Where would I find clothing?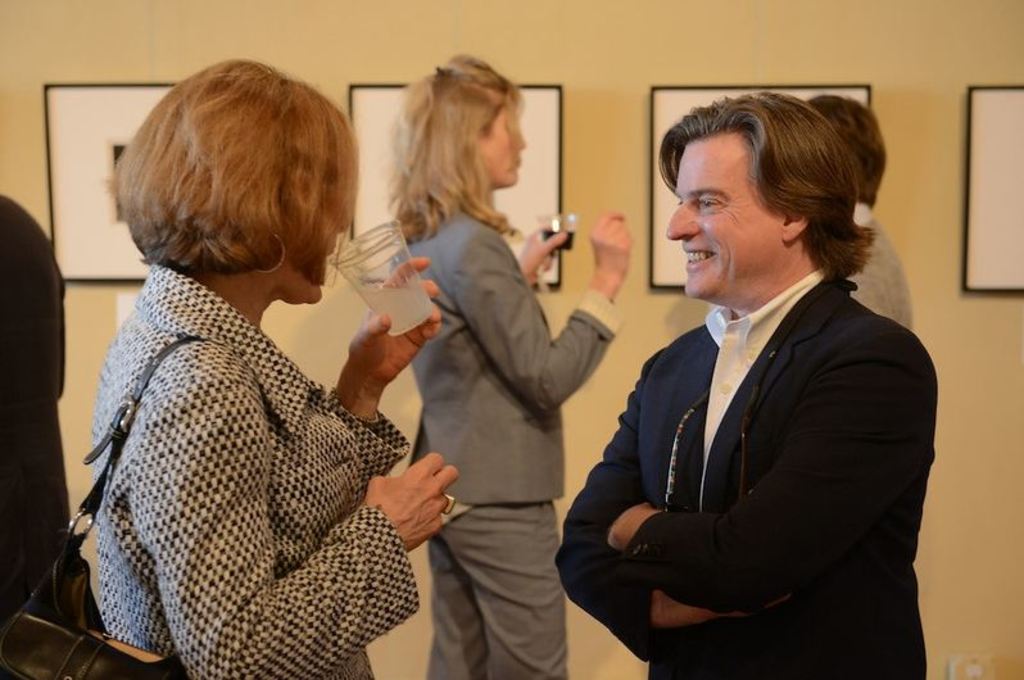
At 35/192/454/679.
